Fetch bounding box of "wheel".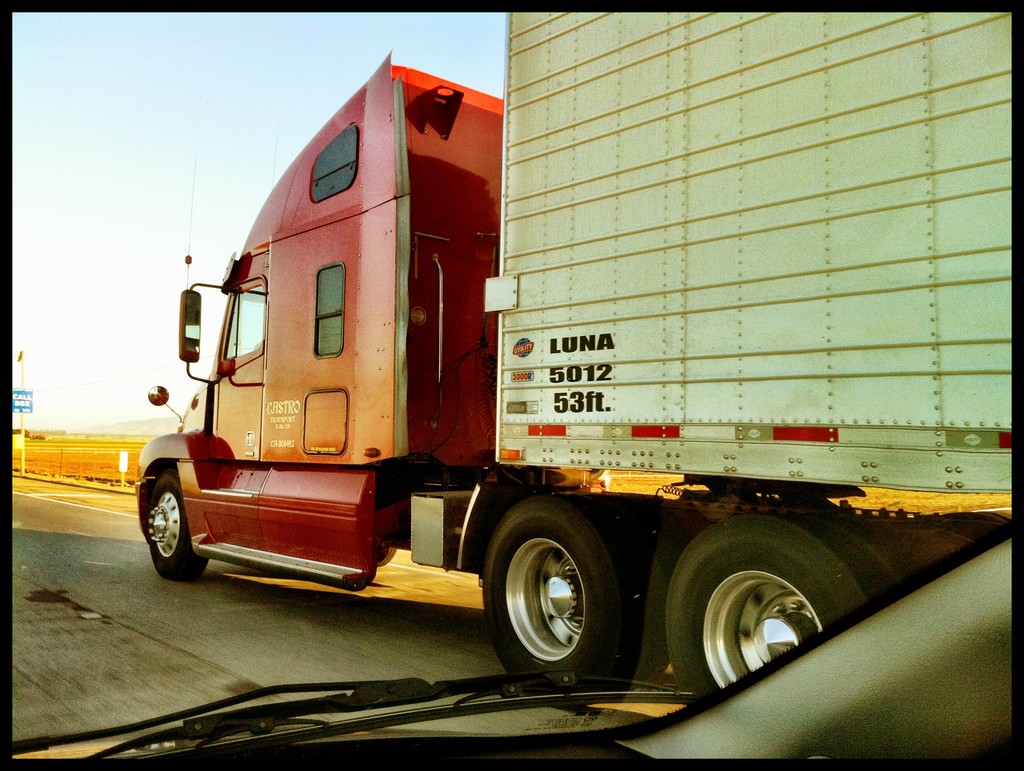
Bbox: x1=622, y1=512, x2=676, y2=688.
